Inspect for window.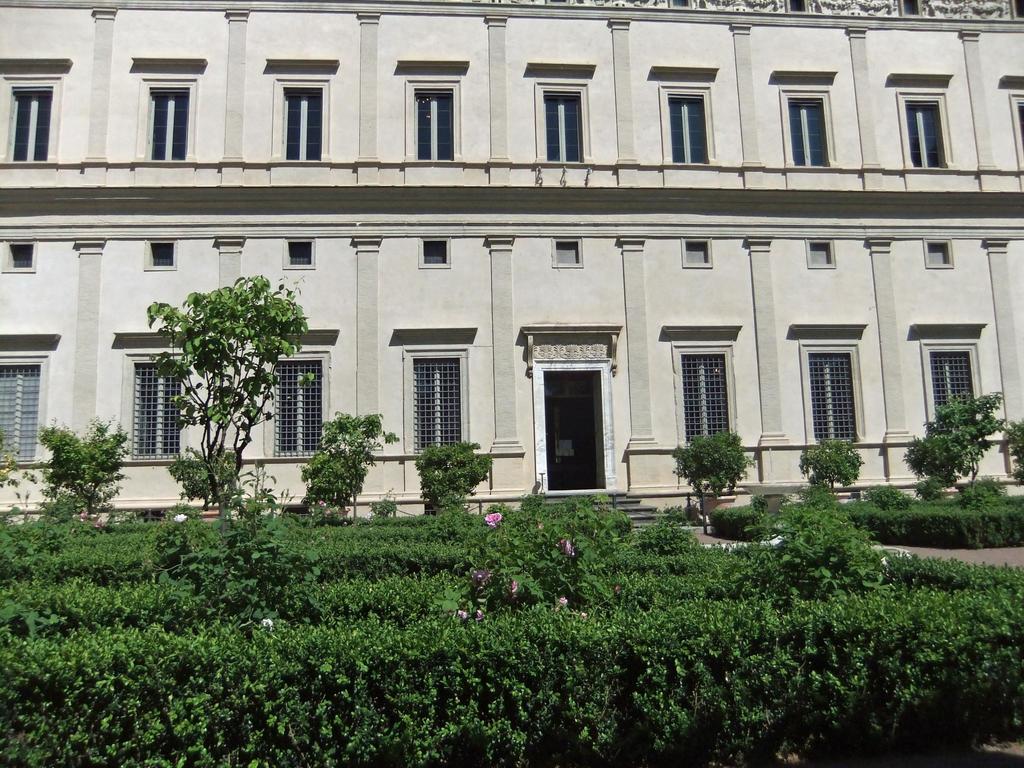
Inspection: bbox(136, 81, 195, 163).
